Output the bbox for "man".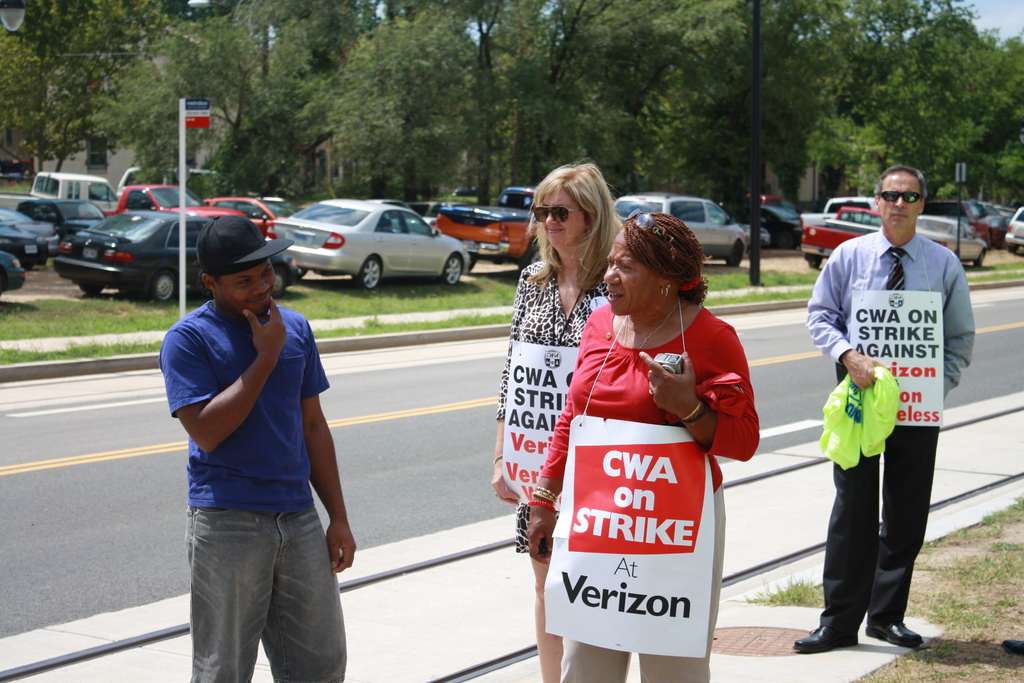
157 214 365 682.
